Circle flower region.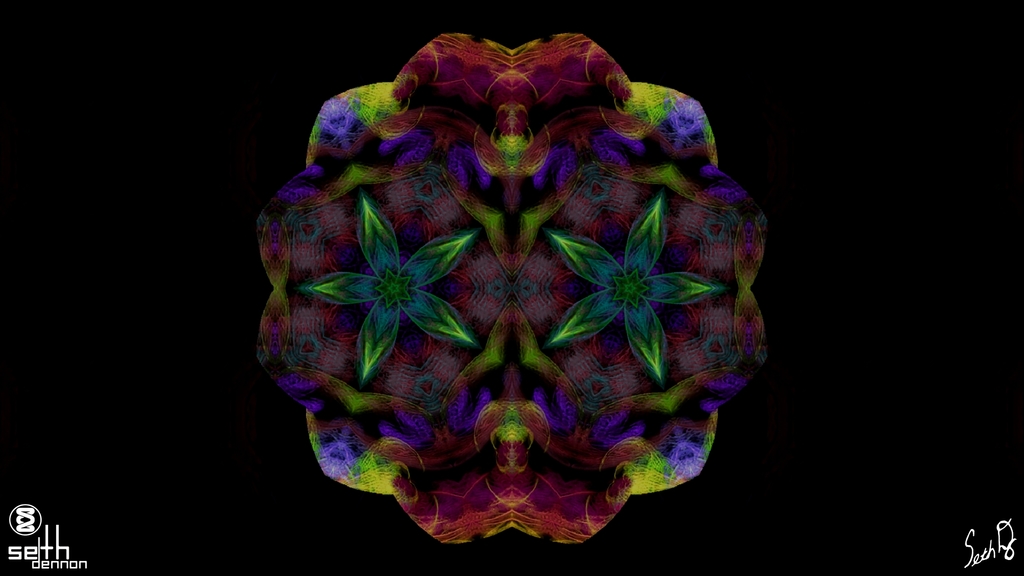
Region: [left=414, top=178, right=440, bottom=203].
